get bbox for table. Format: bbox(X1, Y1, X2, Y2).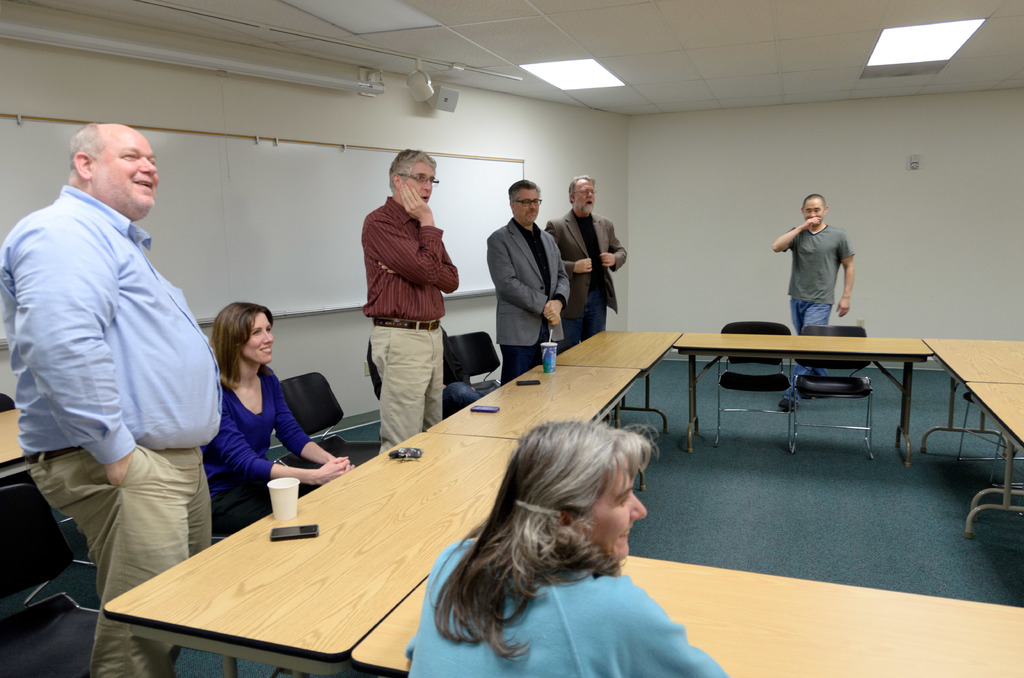
bbox(351, 533, 1023, 677).
